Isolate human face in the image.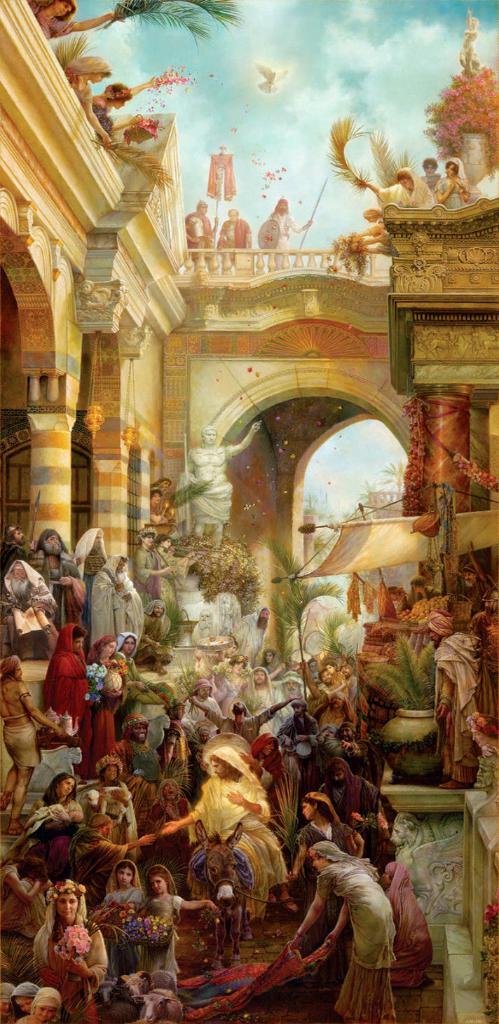
Isolated region: x1=156, y1=609, x2=158, y2=615.
